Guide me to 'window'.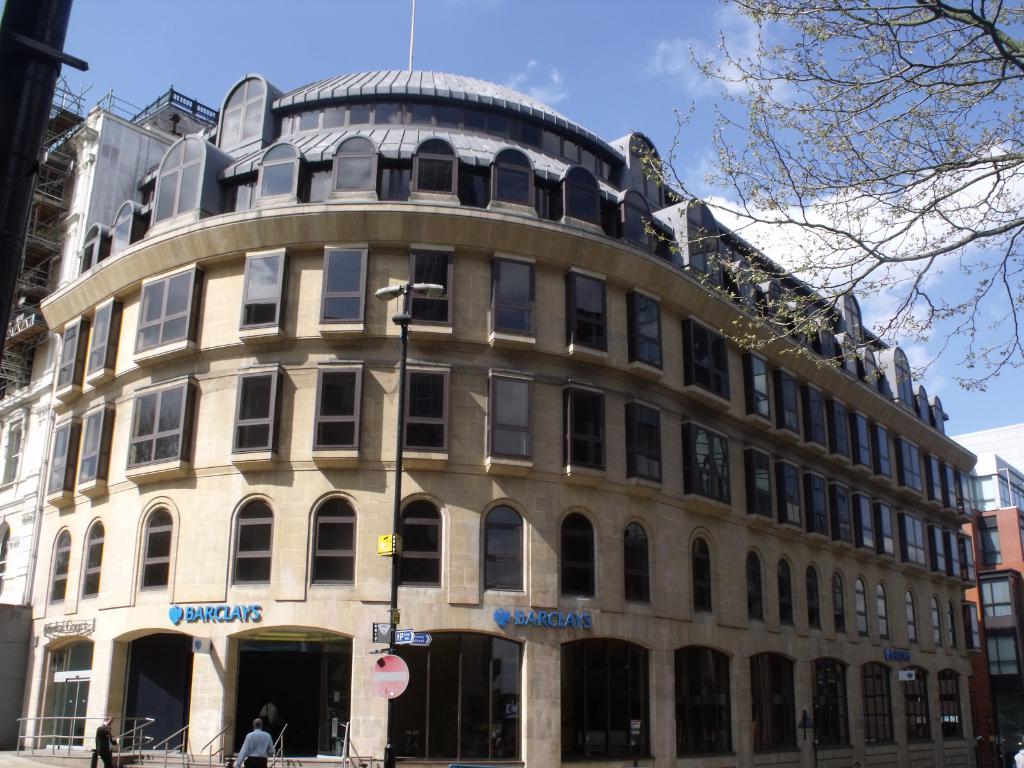
Guidance: crop(944, 602, 963, 652).
